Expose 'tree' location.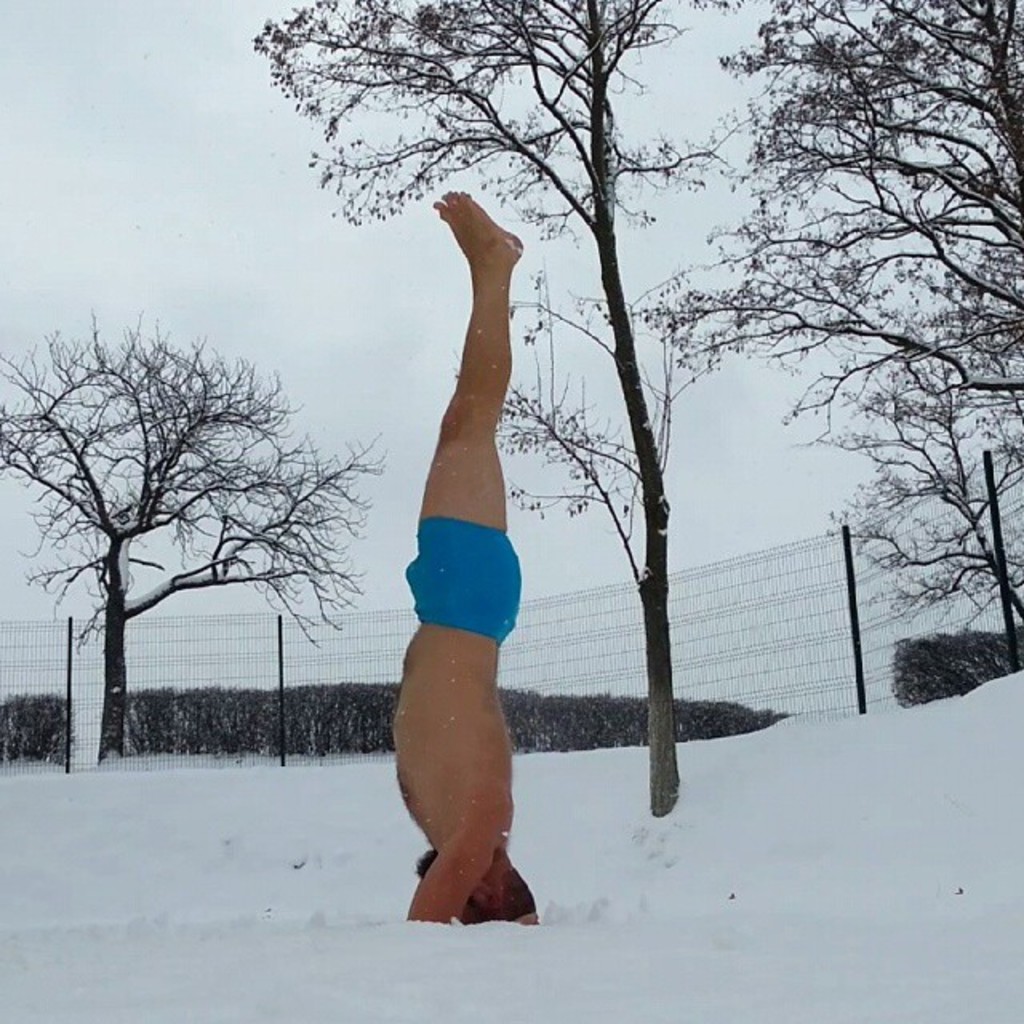
Exposed at (x1=274, y1=0, x2=758, y2=792).
